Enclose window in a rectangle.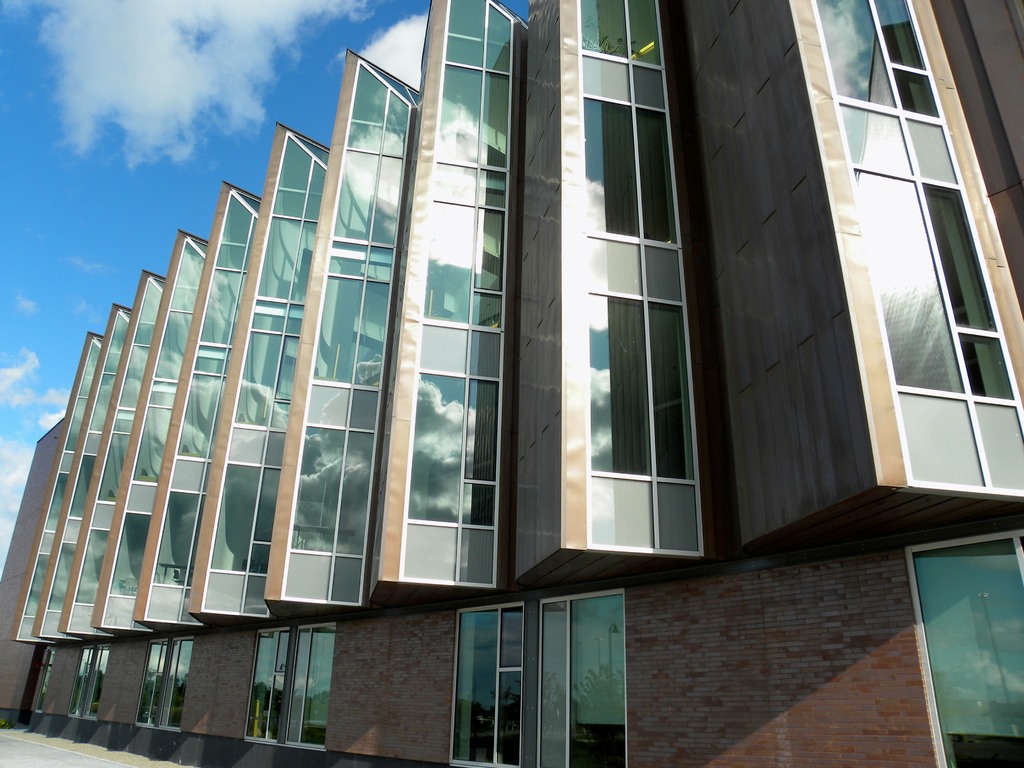
[x1=903, y1=528, x2=1023, y2=766].
